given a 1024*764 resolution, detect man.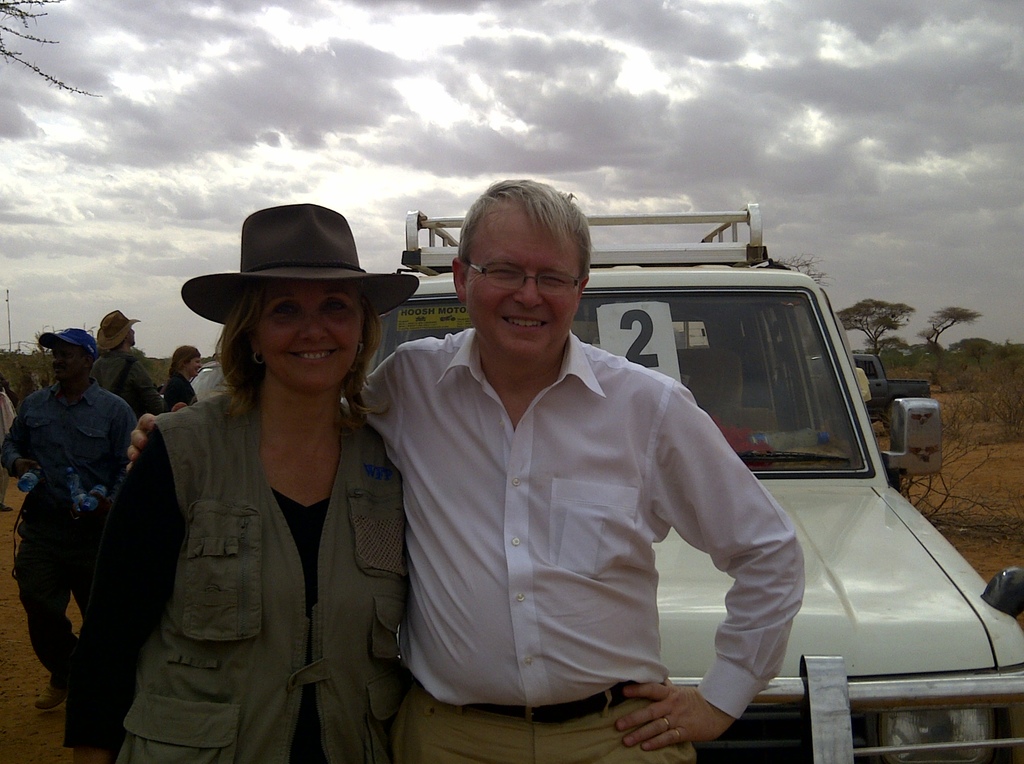
[17,306,142,706].
